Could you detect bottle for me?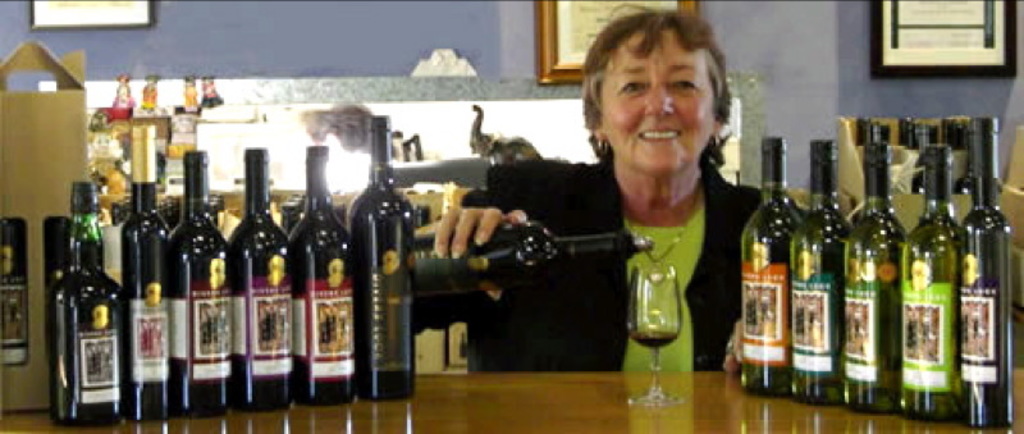
Detection result: bbox=(841, 141, 911, 415).
